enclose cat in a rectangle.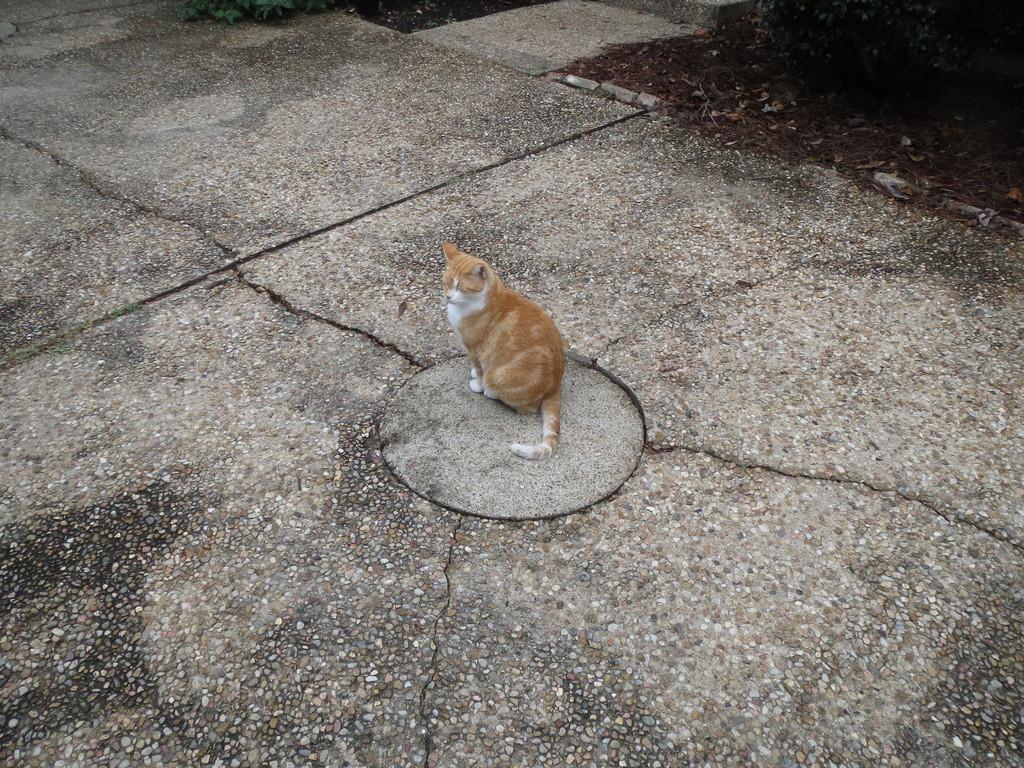
bbox=[438, 237, 569, 462].
